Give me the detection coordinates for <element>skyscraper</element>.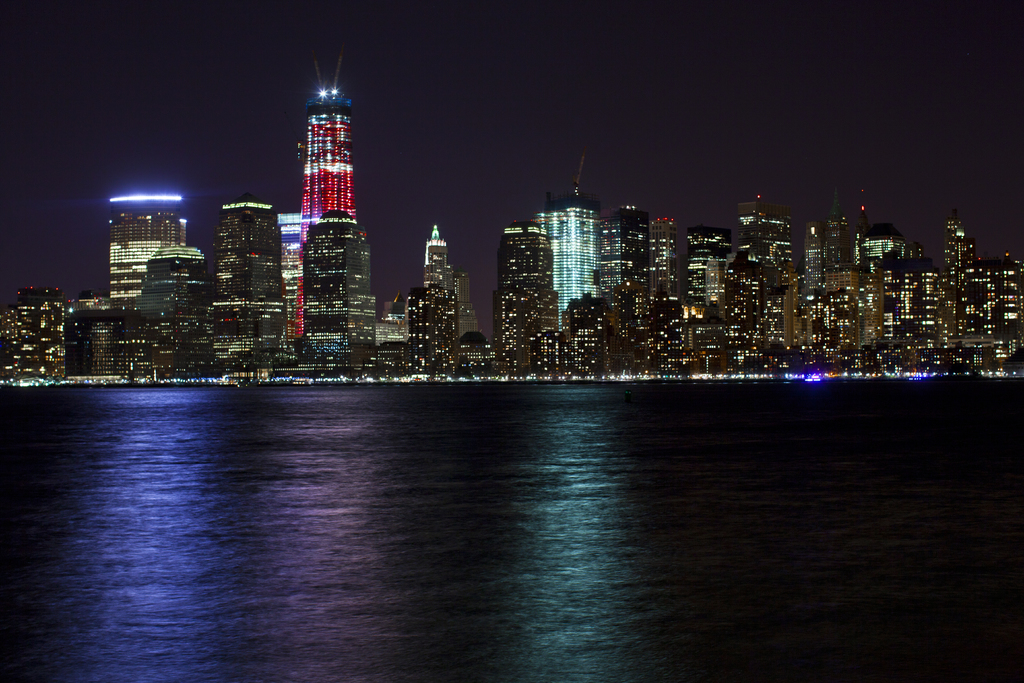
(x1=499, y1=226, x2=557, y2=372).
